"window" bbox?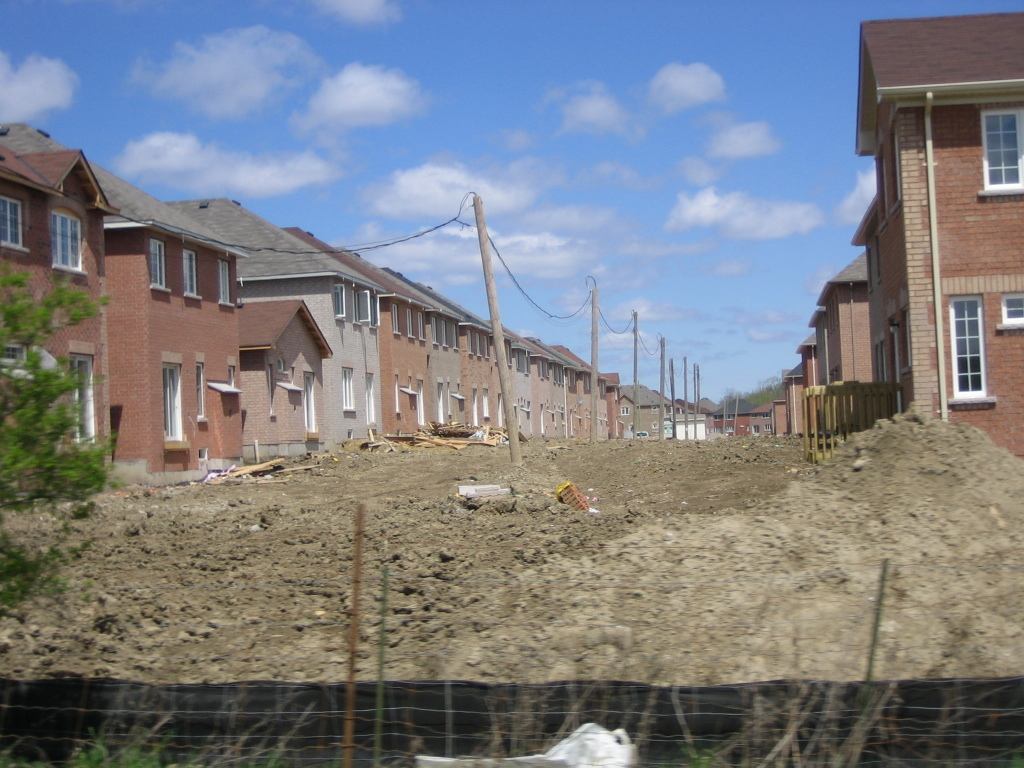
{"x1": 392, "y1": 305, "x2": 400, "y2": 334}
